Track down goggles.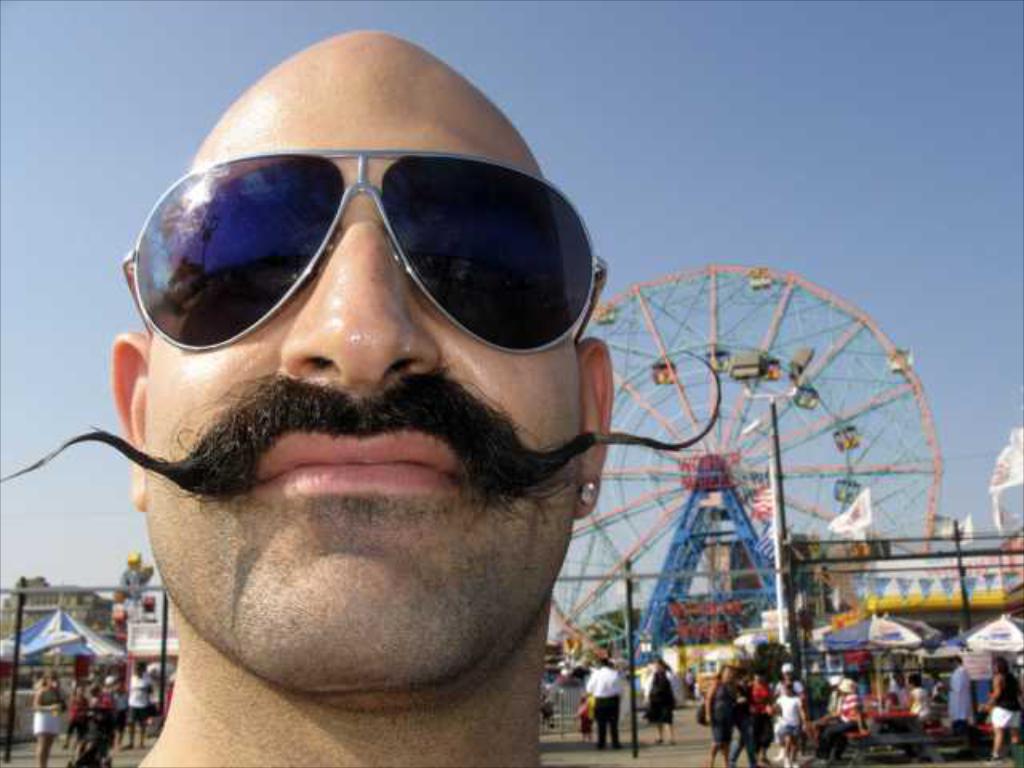
Tracked to [146,98,613,379].
